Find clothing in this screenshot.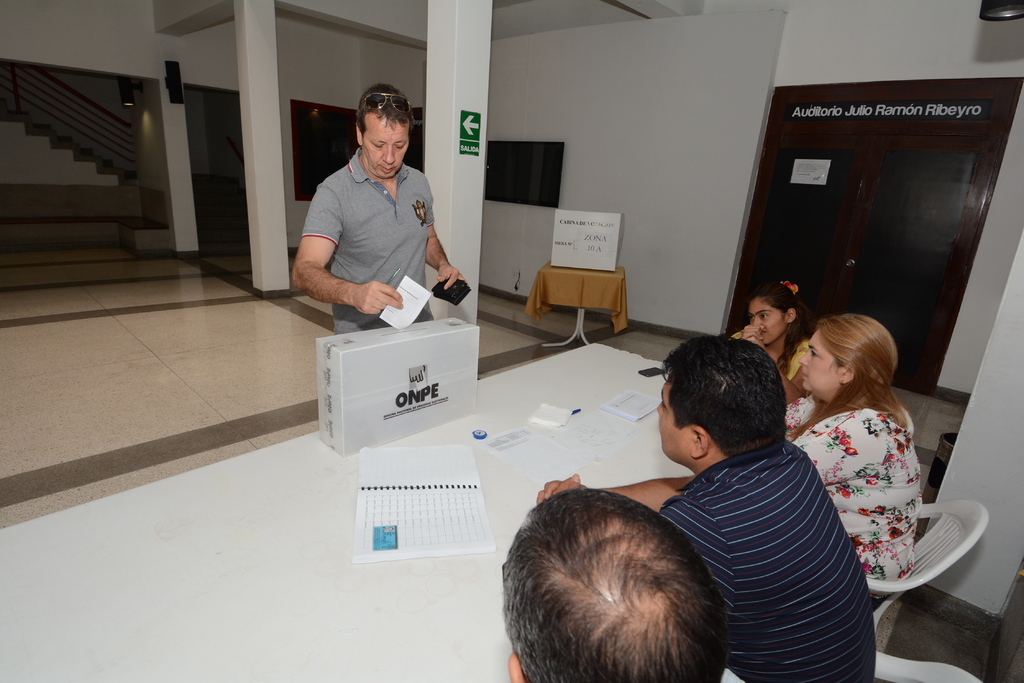
The bounding box for clothing is 778/402/923/581.
